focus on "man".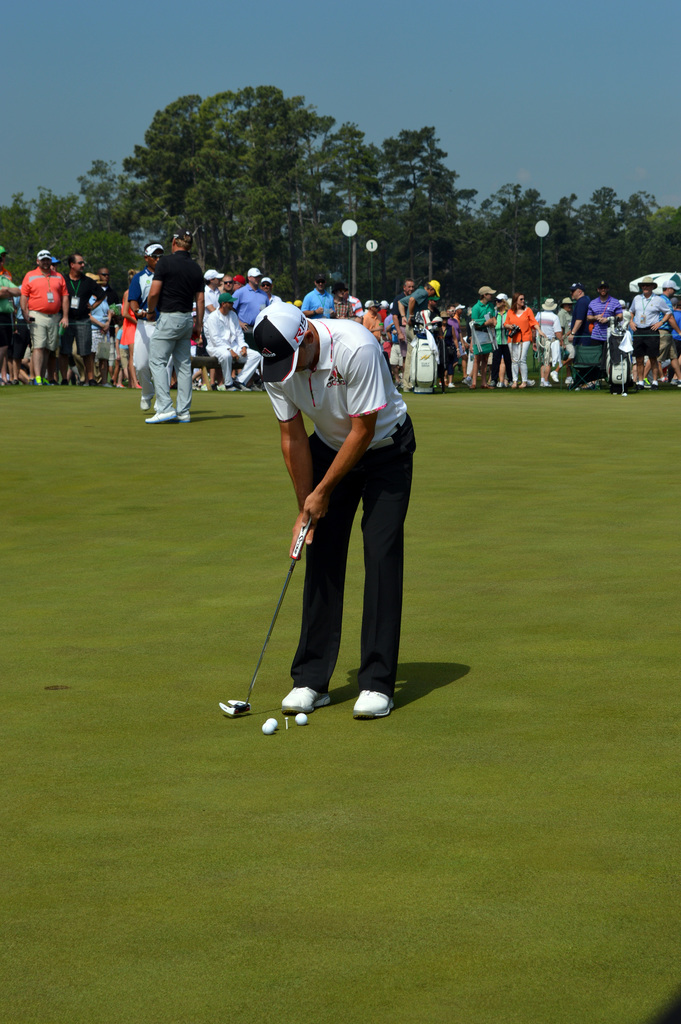
Focused at 254/305/414/719.
